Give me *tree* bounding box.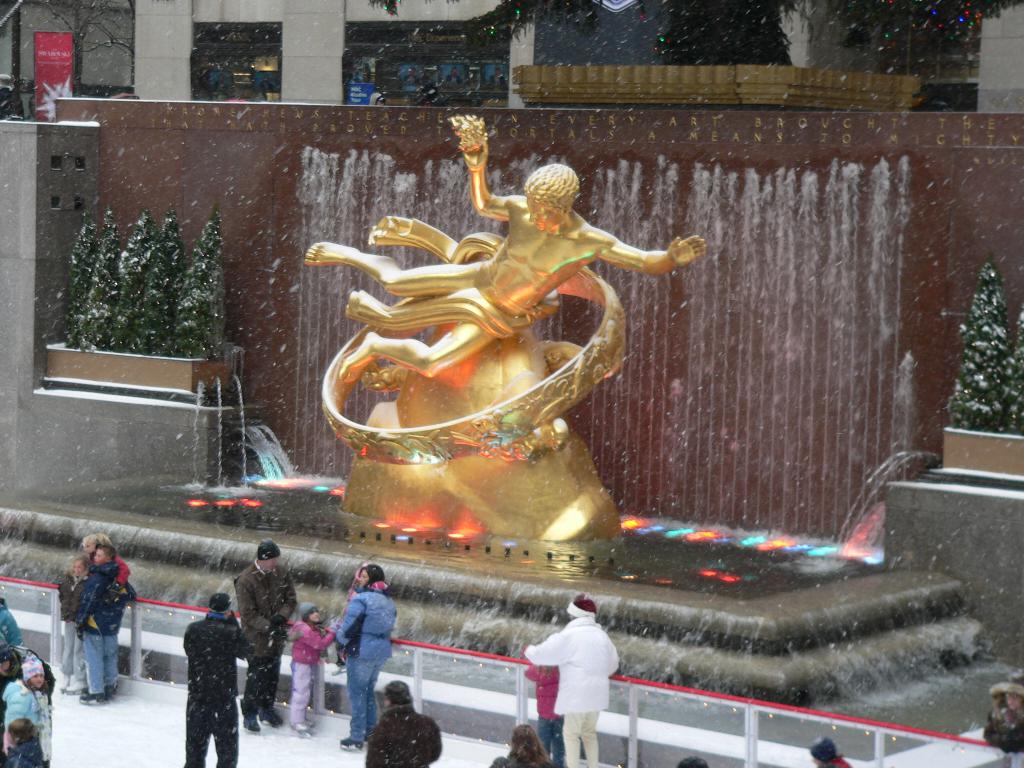
(827,0,1023,76).
